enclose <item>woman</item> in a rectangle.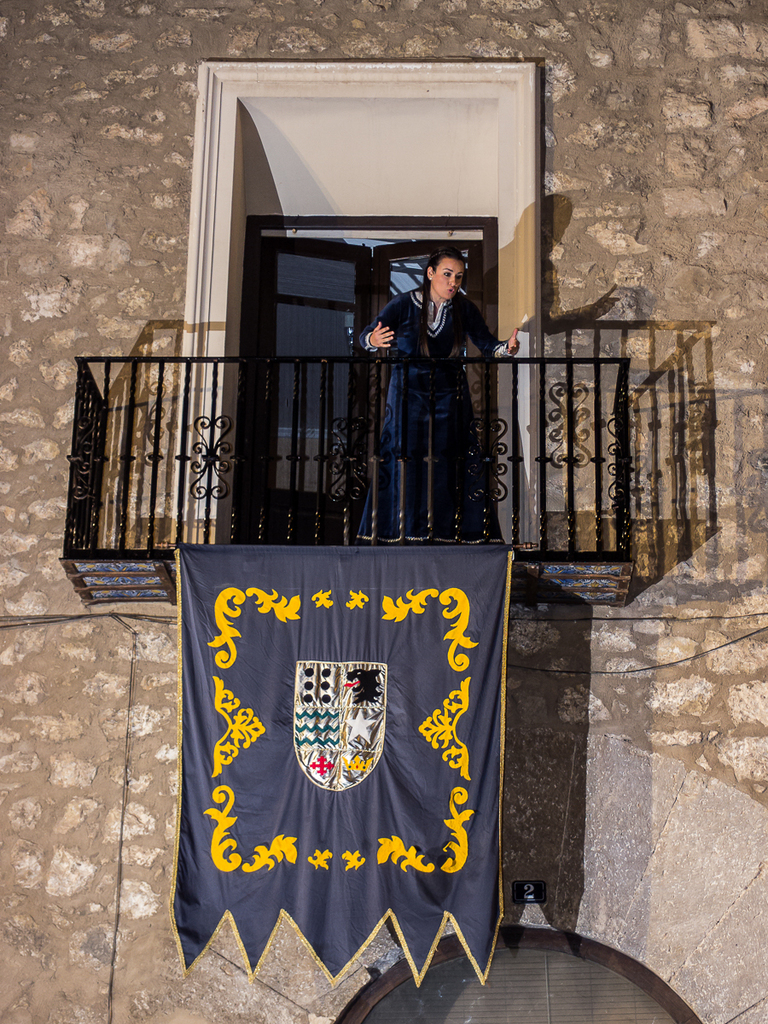
<region>352, 236, 521, 543</region>.
